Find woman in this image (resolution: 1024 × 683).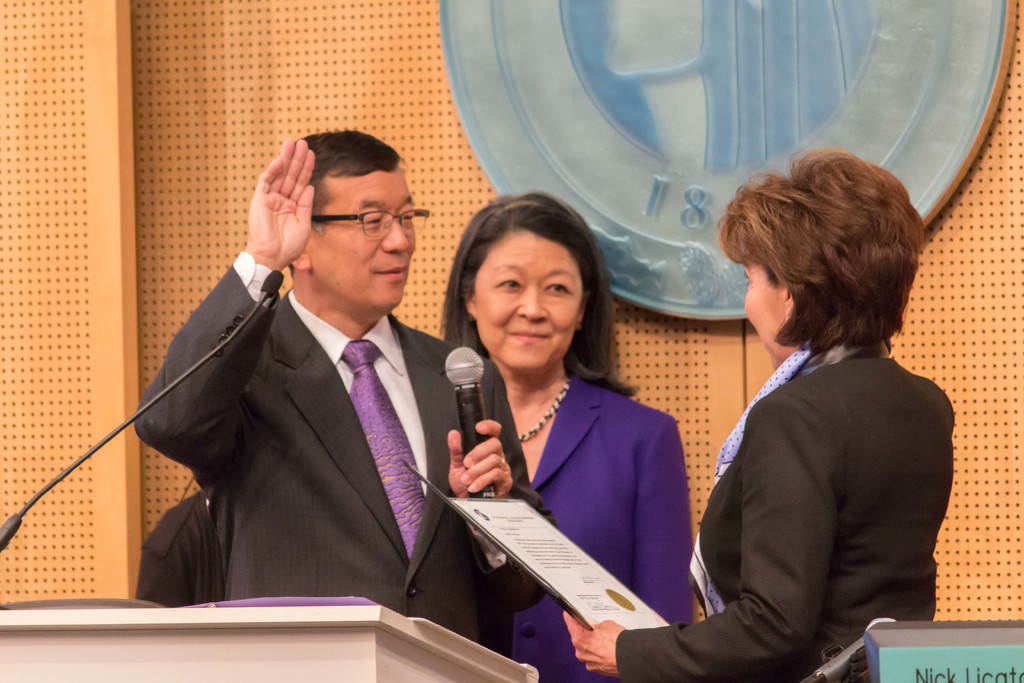
<bbox>556, 148, 963, 682</bbox>.
